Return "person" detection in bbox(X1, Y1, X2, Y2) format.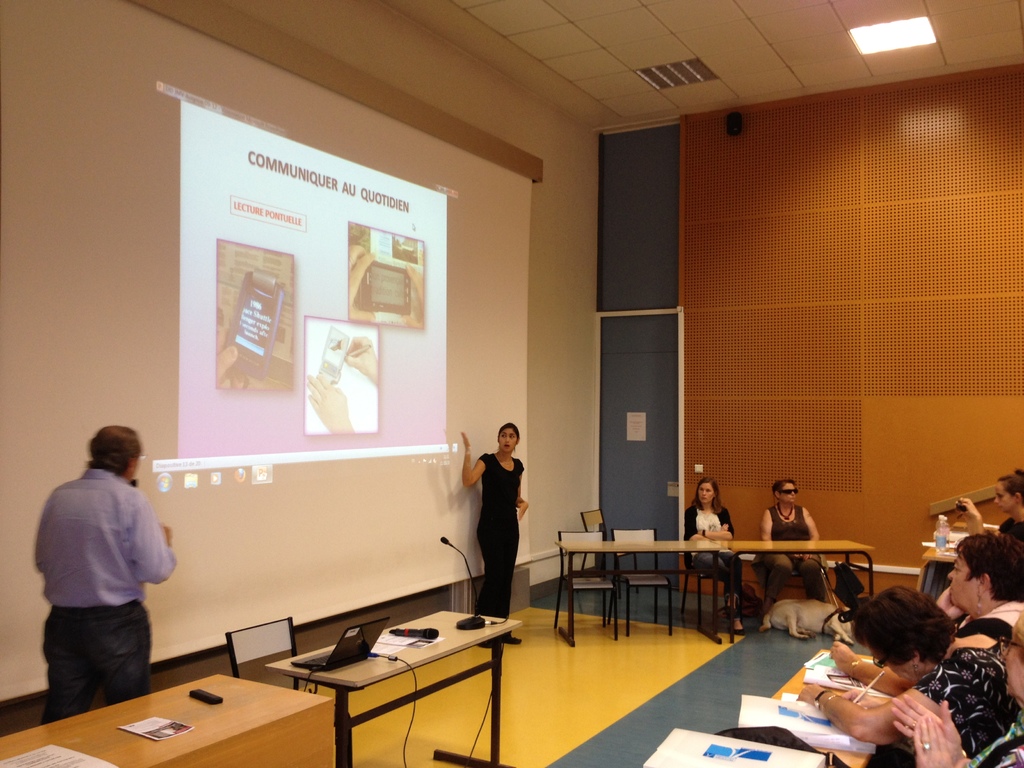
bbox(790, 578, 1009, 767).
